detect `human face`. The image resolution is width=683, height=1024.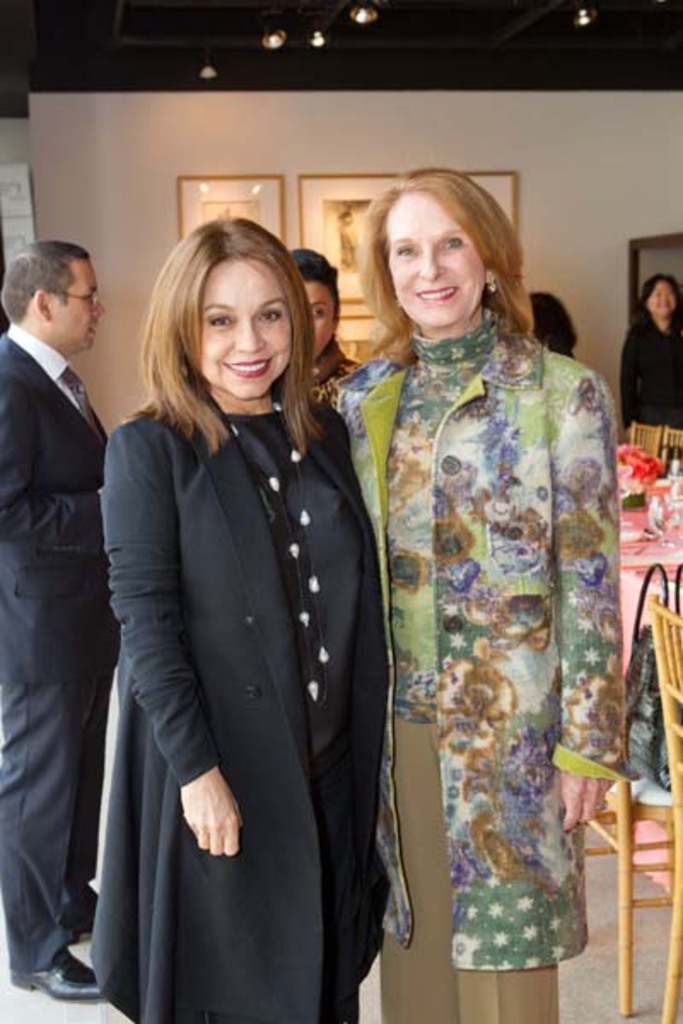
297/283/336/358.
